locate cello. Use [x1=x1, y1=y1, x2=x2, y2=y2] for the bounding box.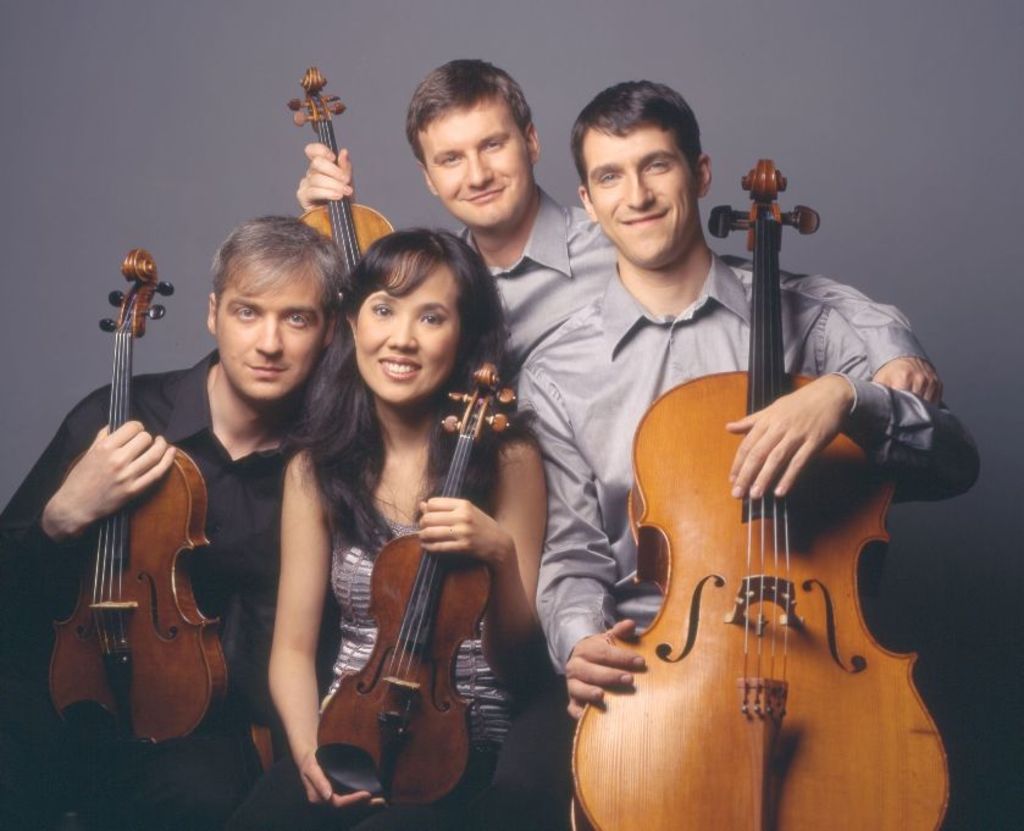
[x1=49, y1=249, x2=223, y2=759].
